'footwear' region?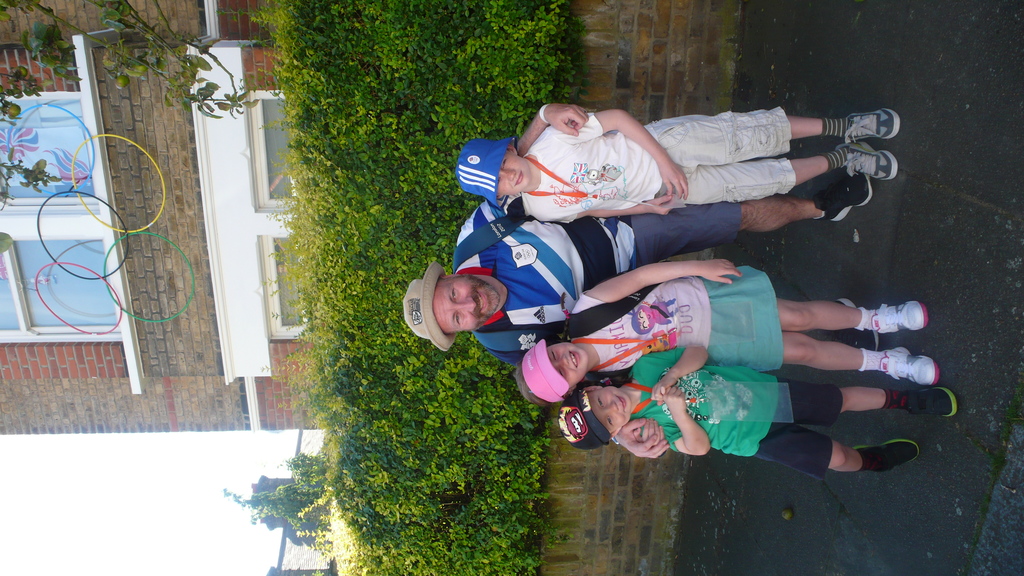
{"left": 843, "top": 108, "right": 901, "bottom": 142}
